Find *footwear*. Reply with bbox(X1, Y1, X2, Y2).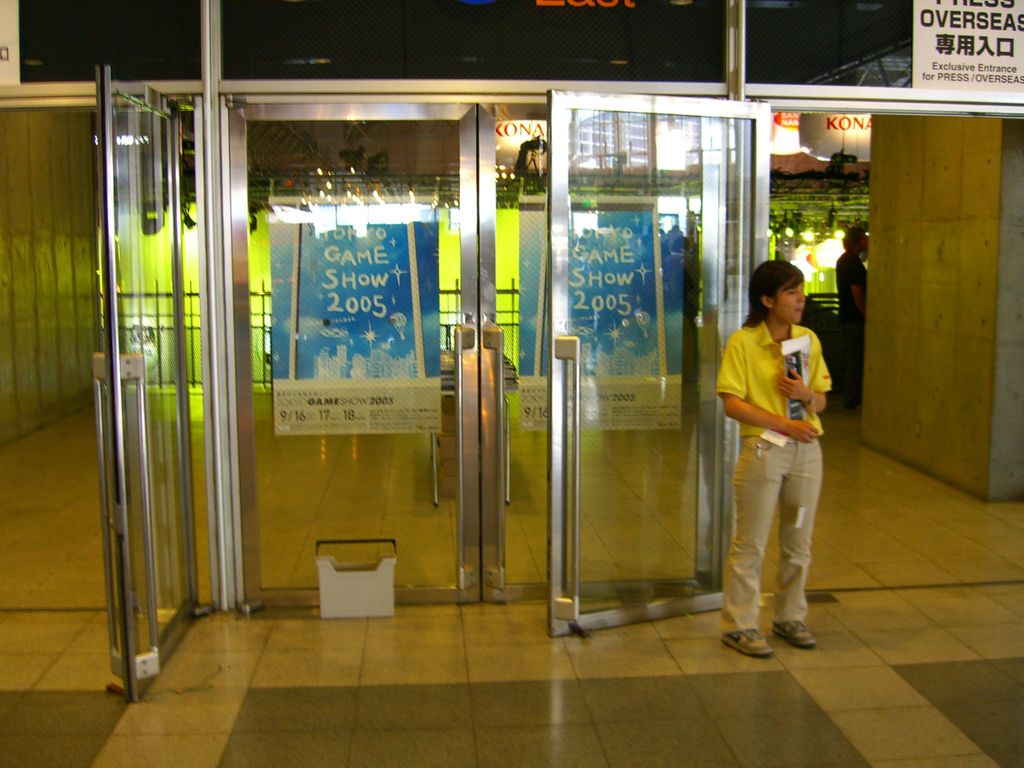
bbox(773, 621, 818, 648).
